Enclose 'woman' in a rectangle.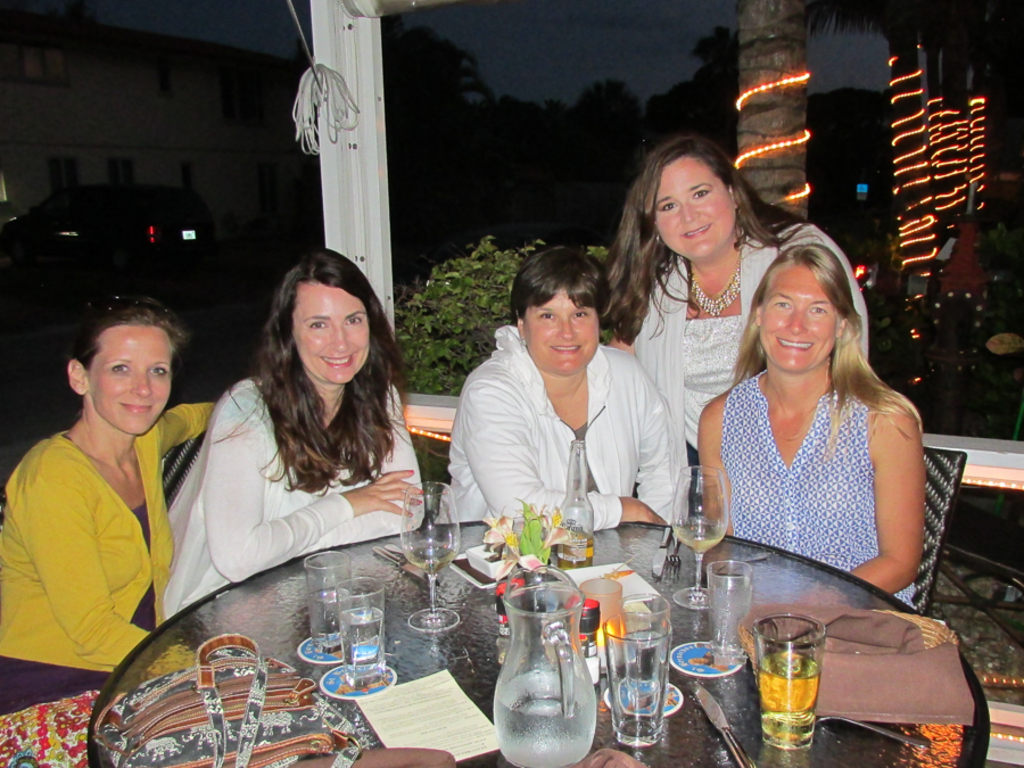
left=436, top=251, right=691, bottom=529.
